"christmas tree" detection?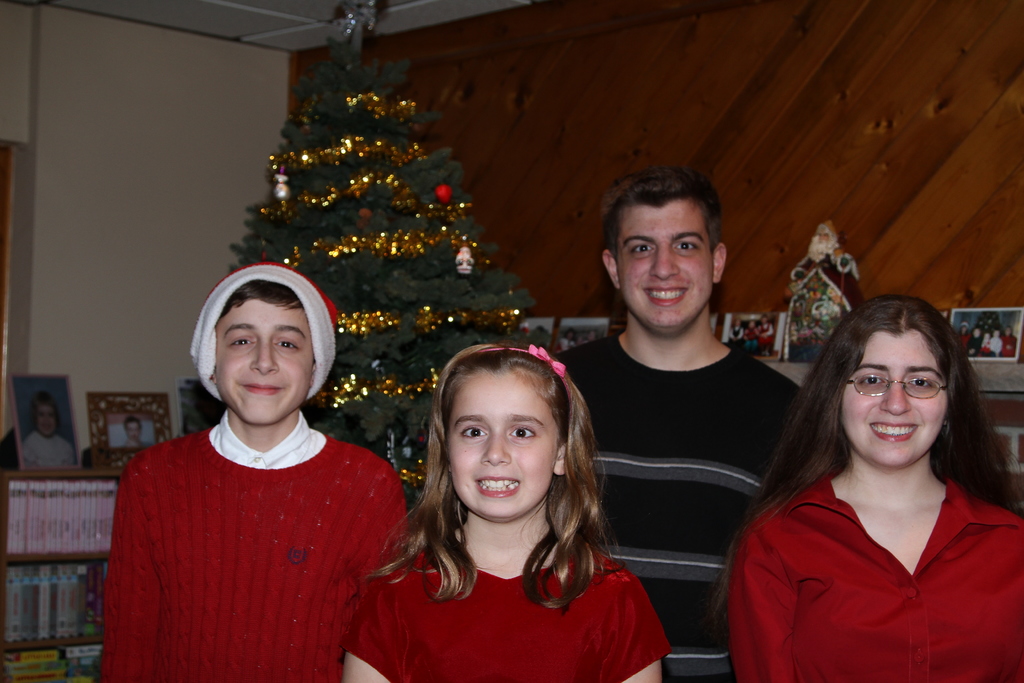
x1=223, y1=0, x2=560, y2=531
